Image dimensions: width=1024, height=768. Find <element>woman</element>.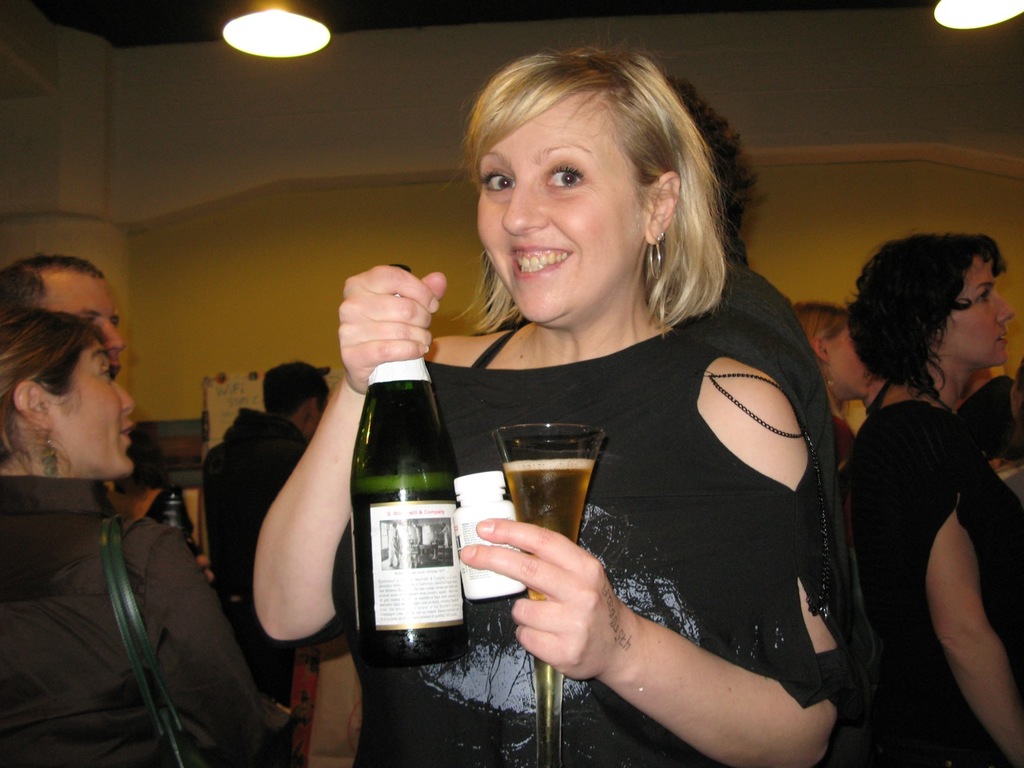
pyautogui.locateOnScreen(851, 230, 1023, 767).
